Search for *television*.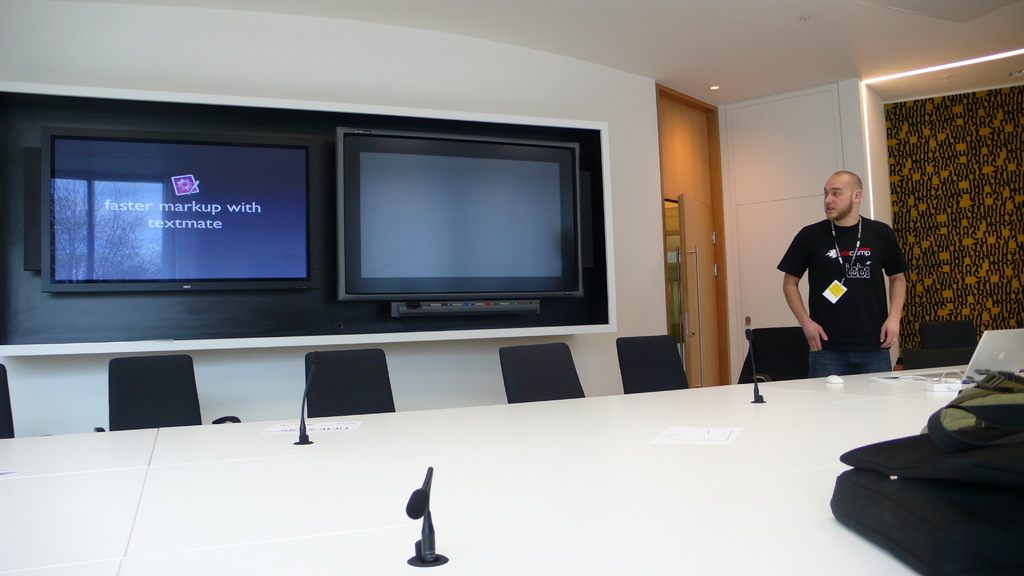
Found at {"x1": 42, "y1": 129, "x2": 321, "y2": 292}.
